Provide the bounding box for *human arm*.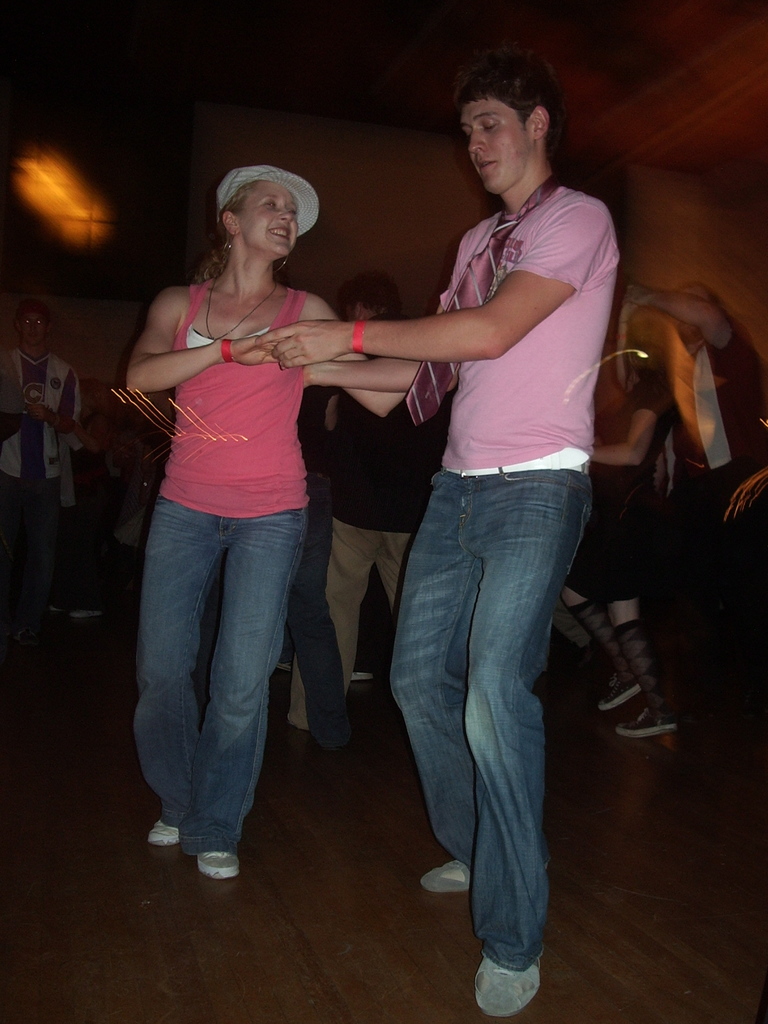
BBox(0, 360, 44, 458).
